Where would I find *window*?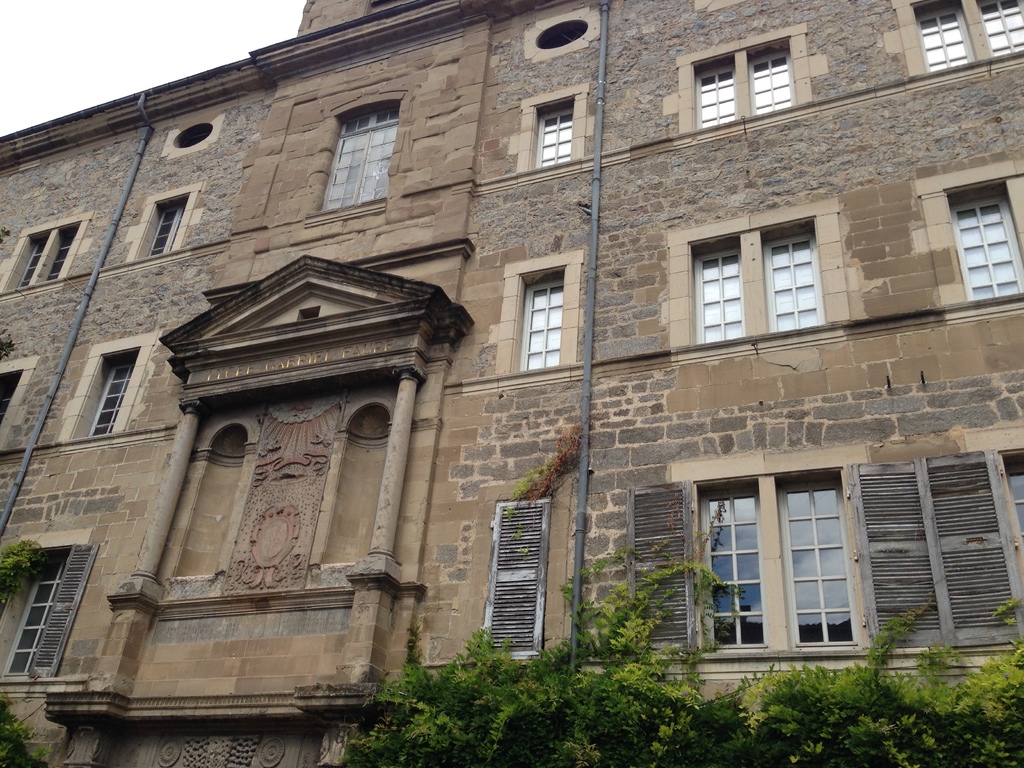
At 914/0/972/77.
